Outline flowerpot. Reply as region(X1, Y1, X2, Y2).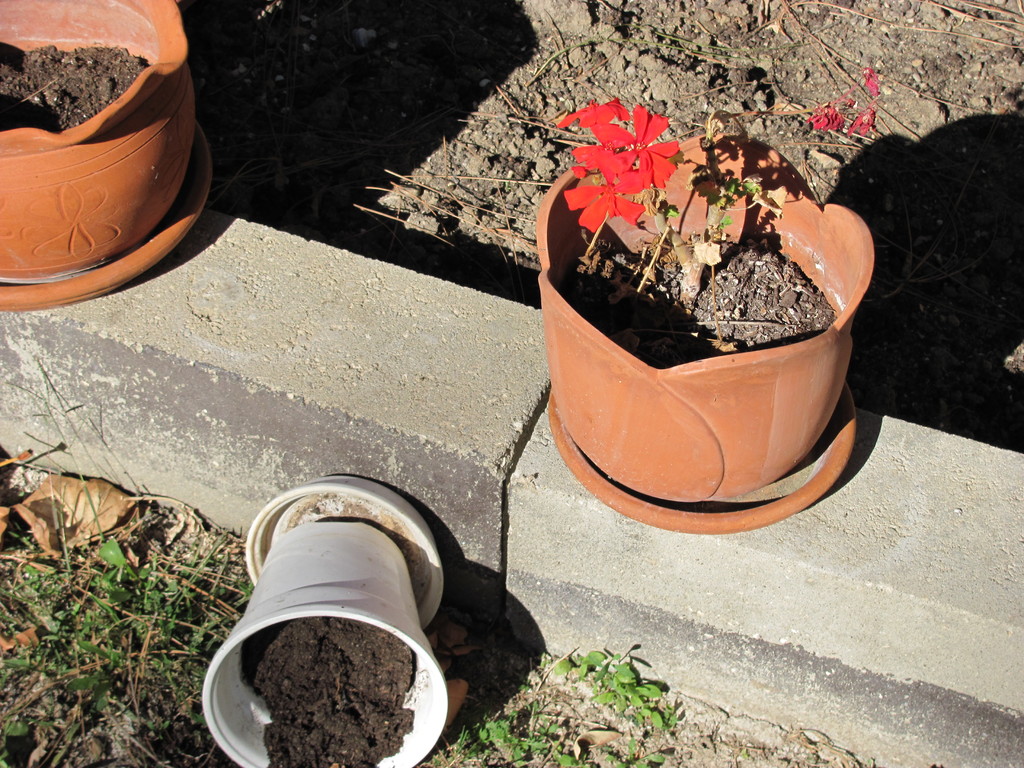
region(193, 476, 449, 767).
